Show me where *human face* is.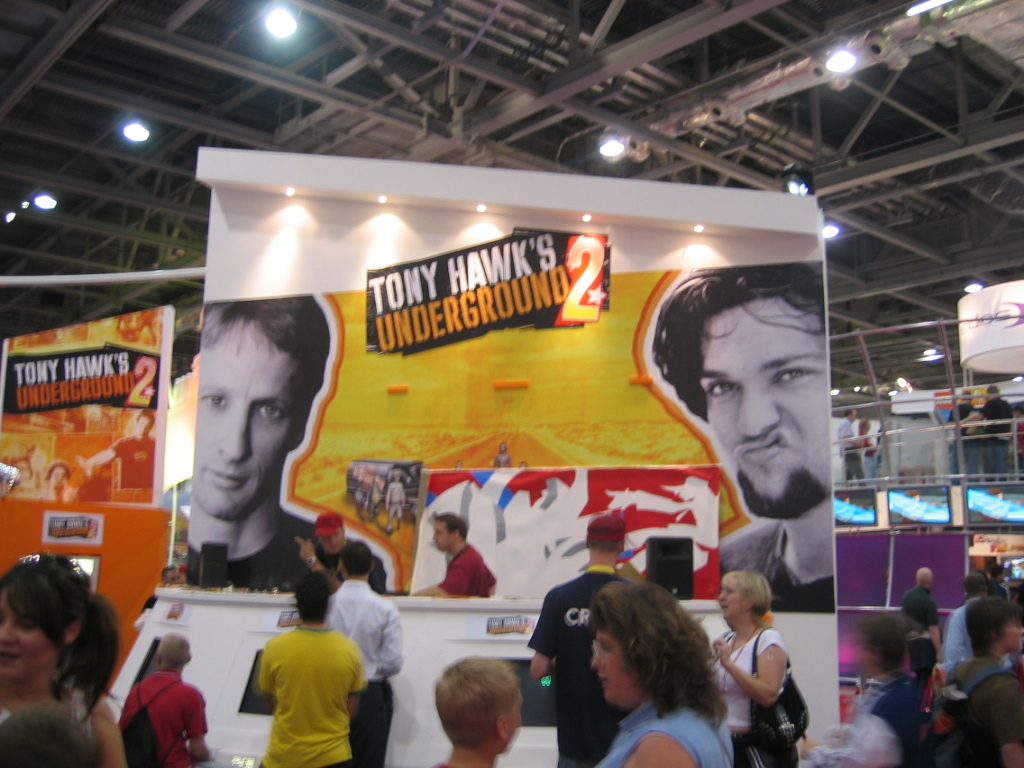
*human face* is at box=[592, 632, 641, 711].
